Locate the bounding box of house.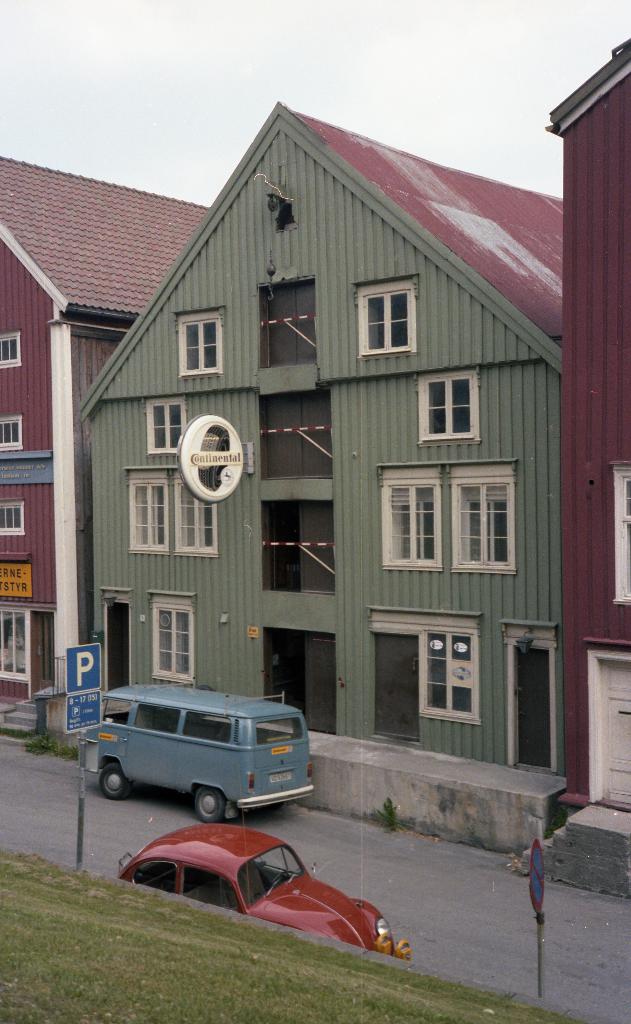
Bounding box: region(70, 95, 576, 790).
